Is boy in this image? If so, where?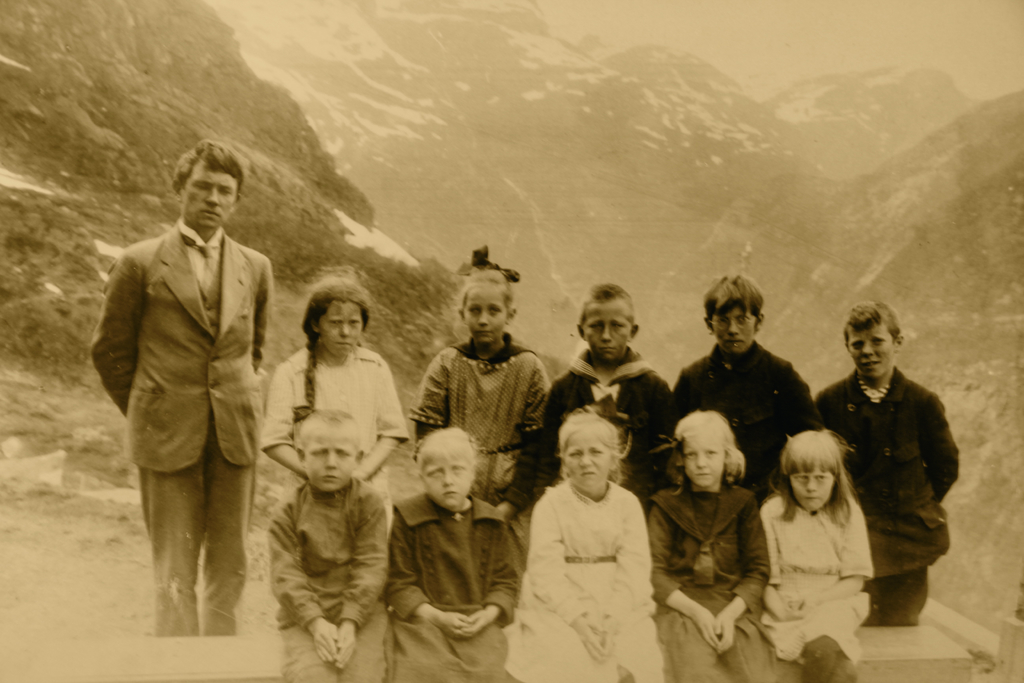
Yes, at BBox(89, 142, 273, 634).
